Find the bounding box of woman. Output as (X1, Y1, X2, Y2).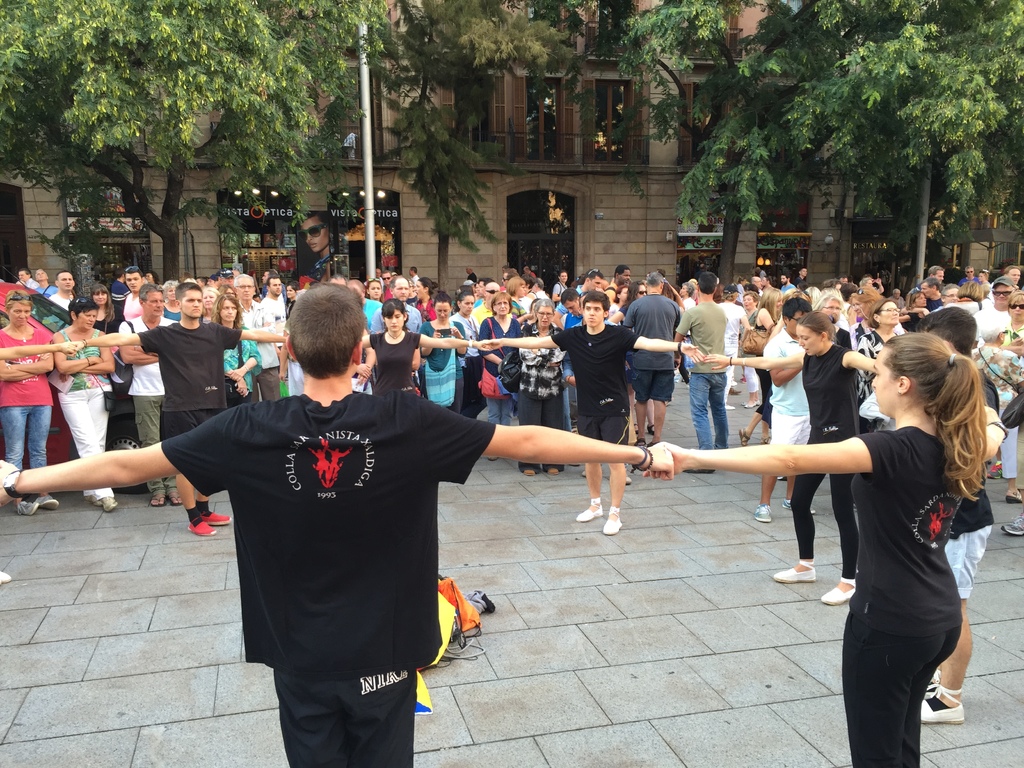
(159, 278, 180, 319).
